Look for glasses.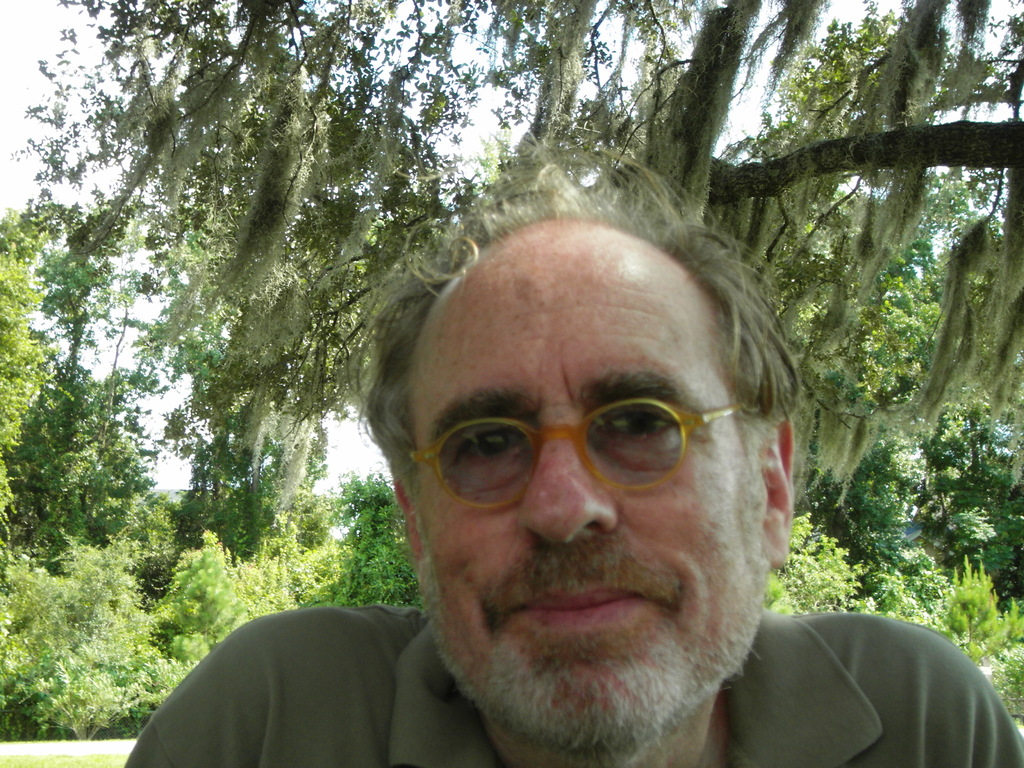
Found: [387, 380, 758, 529].
